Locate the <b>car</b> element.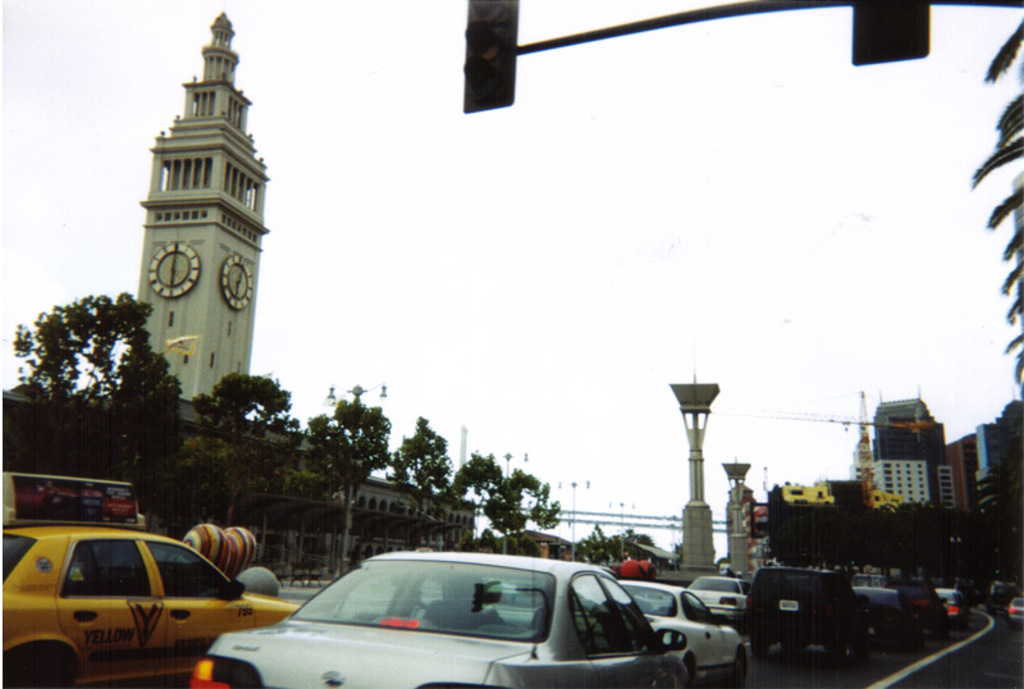
Element bbox: <bbox>0, 520, 307, 688</bbox>.
